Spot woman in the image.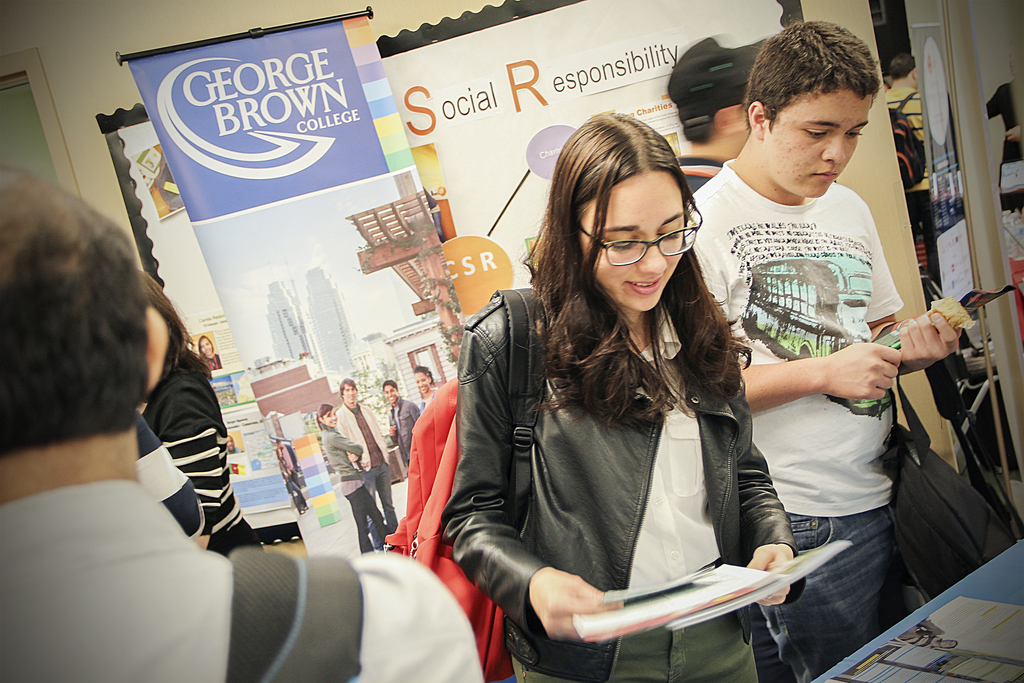
woman found at l=189, t=336, r=225, b=367.
